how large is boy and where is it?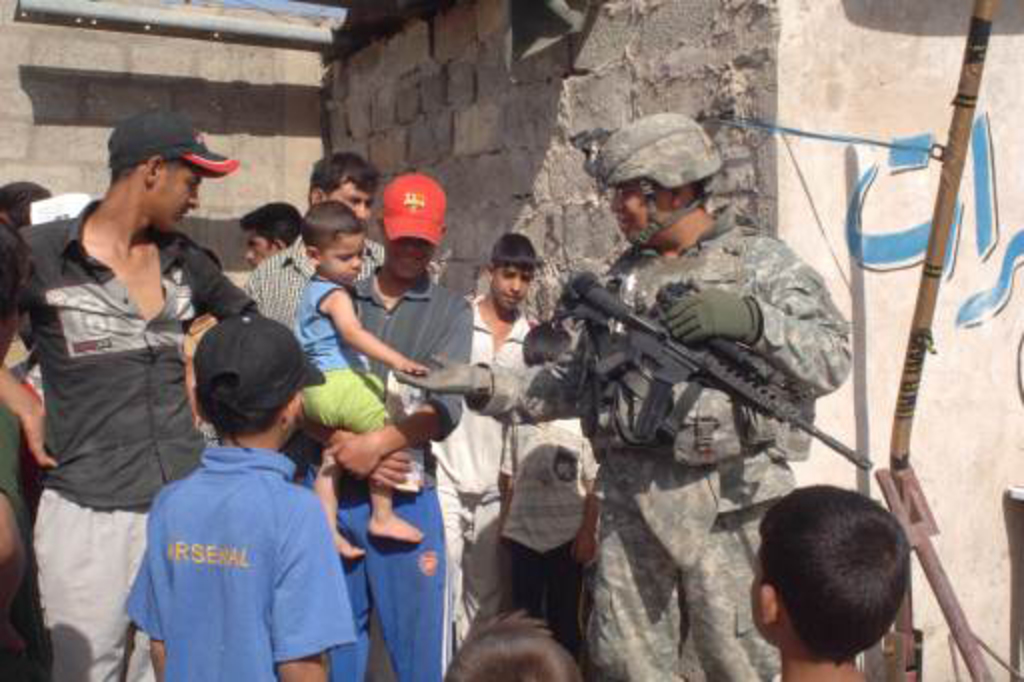
Bounding box: x1=0, y1=120, x2=242, y2=680.
